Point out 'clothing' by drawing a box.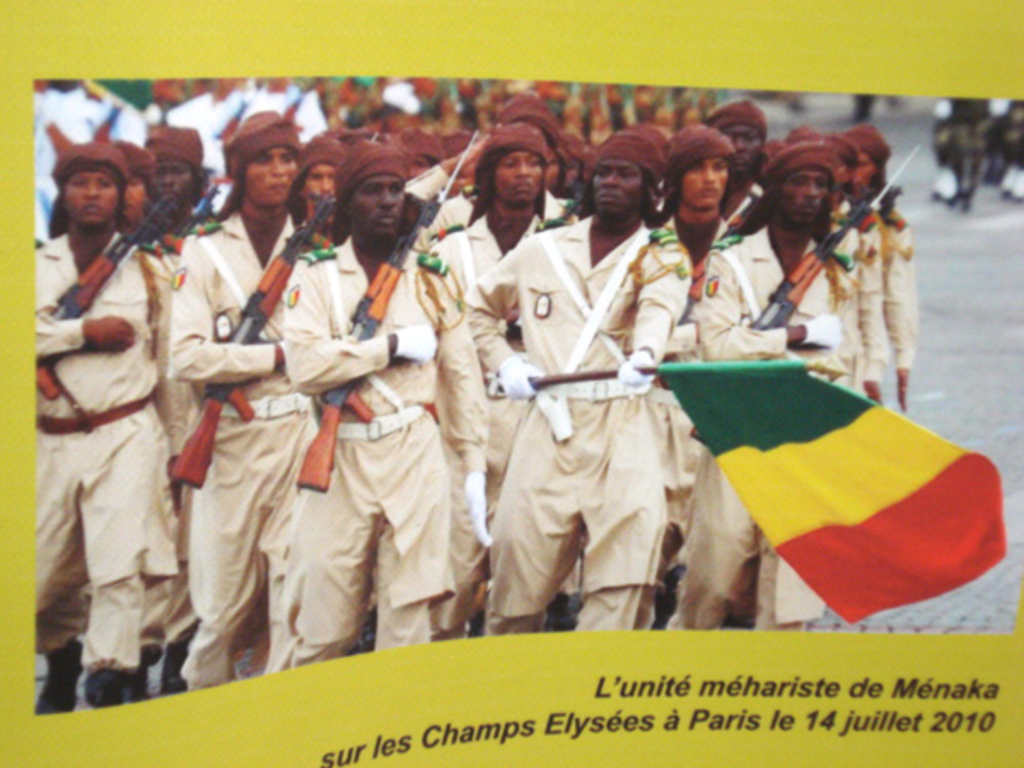
(left=177, top=210, right=353, bottom=683).
